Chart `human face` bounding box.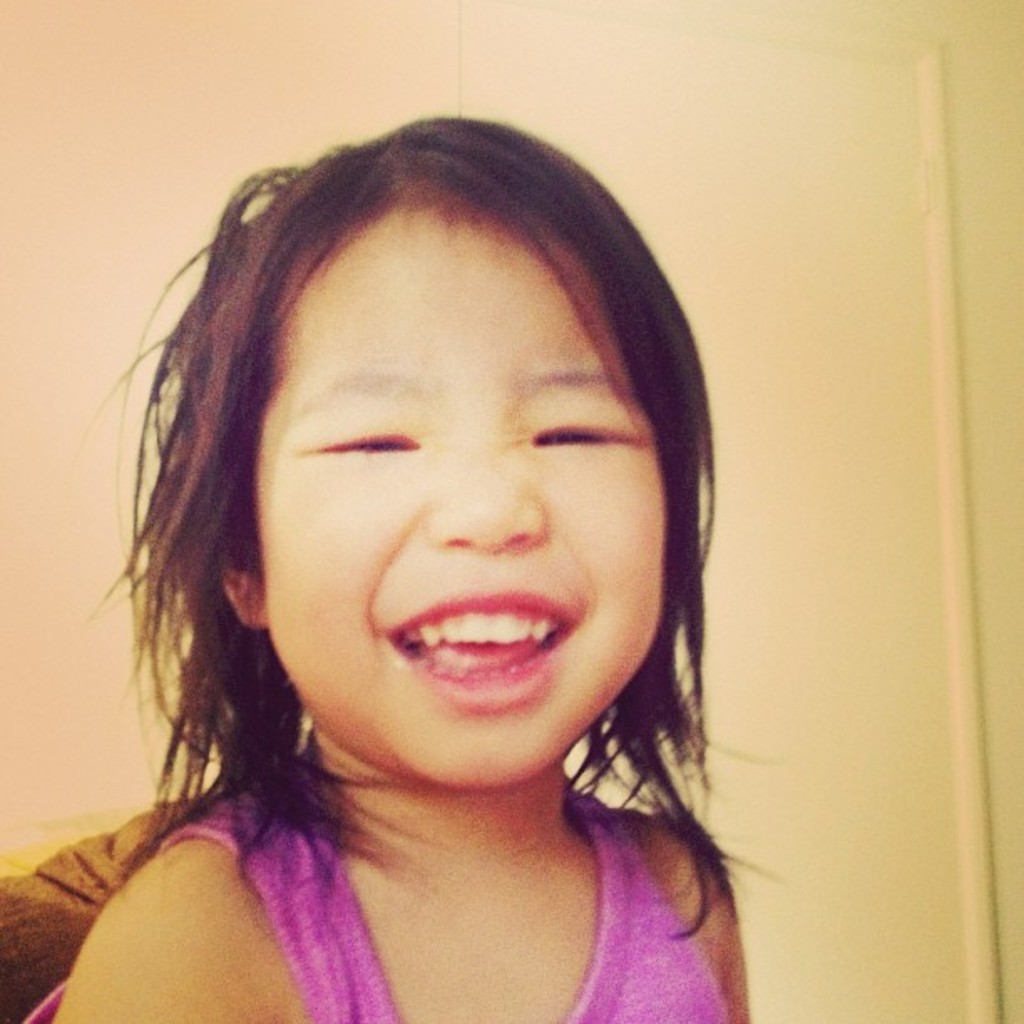
Charted: BBox(253, 238, 663, 790).
